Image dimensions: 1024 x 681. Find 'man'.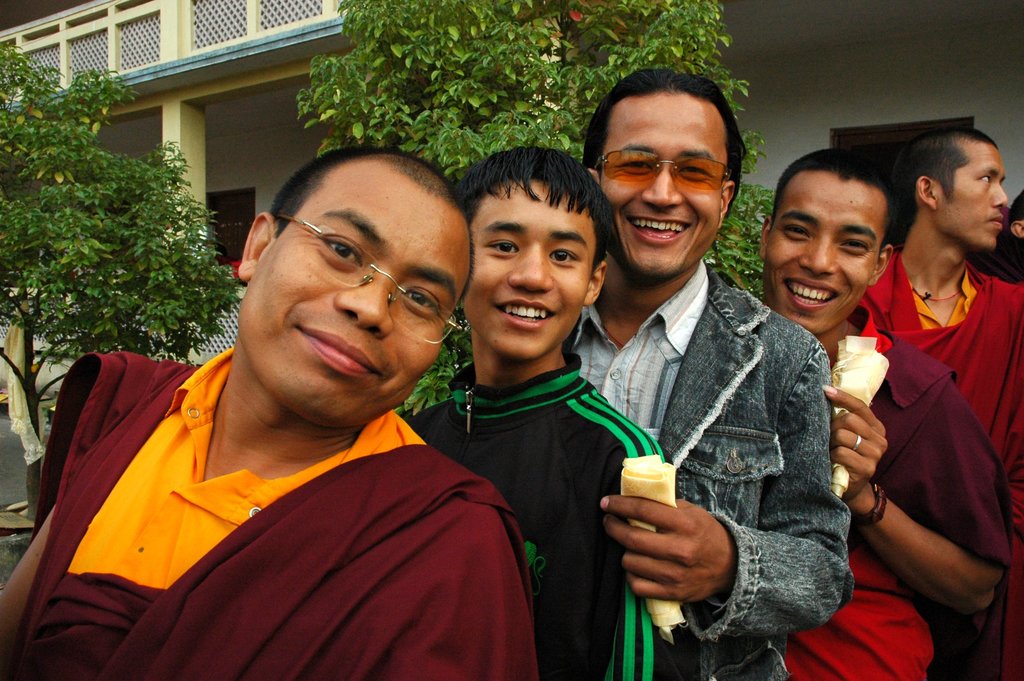
(403,142,678,680).
